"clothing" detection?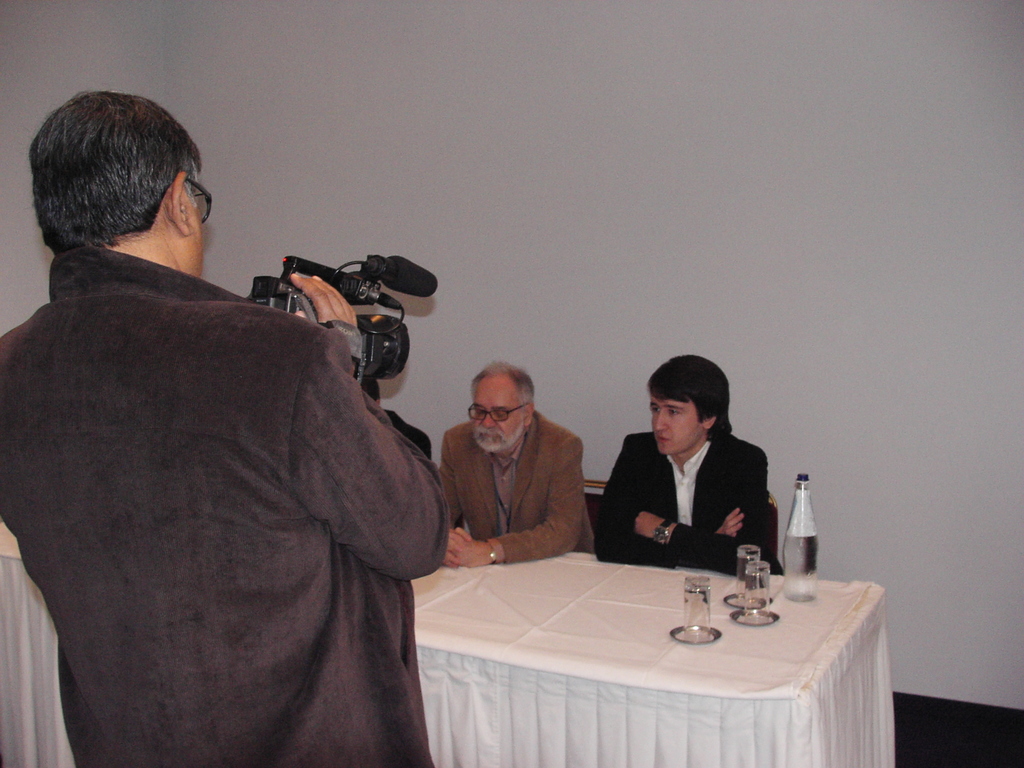
rect(435, 410, 590, 572)
